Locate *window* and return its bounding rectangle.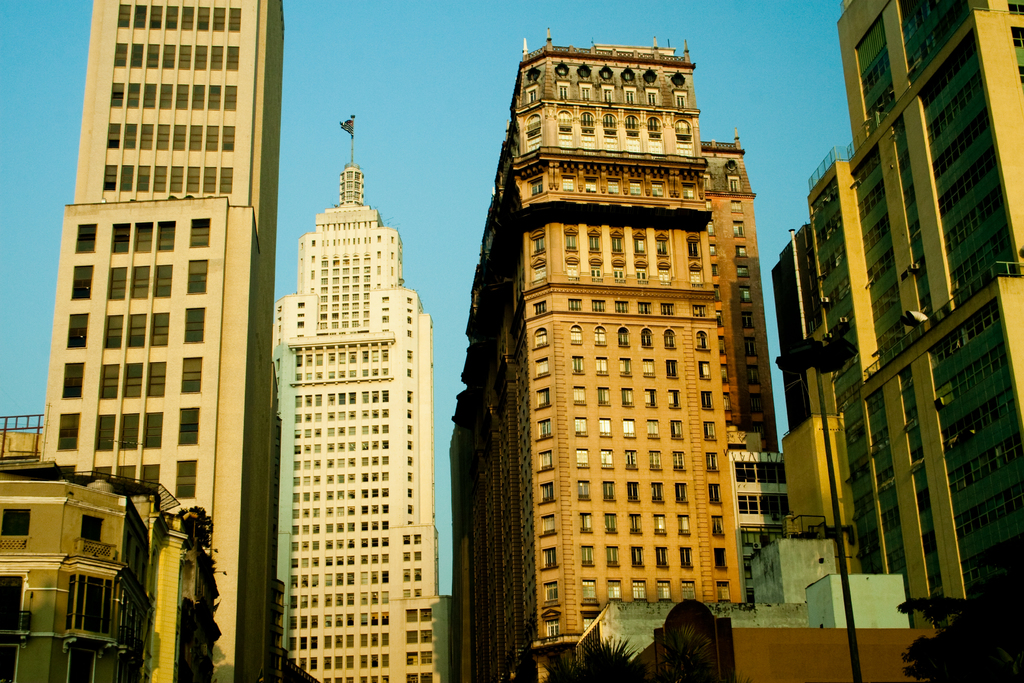
[696,334,708,350].
